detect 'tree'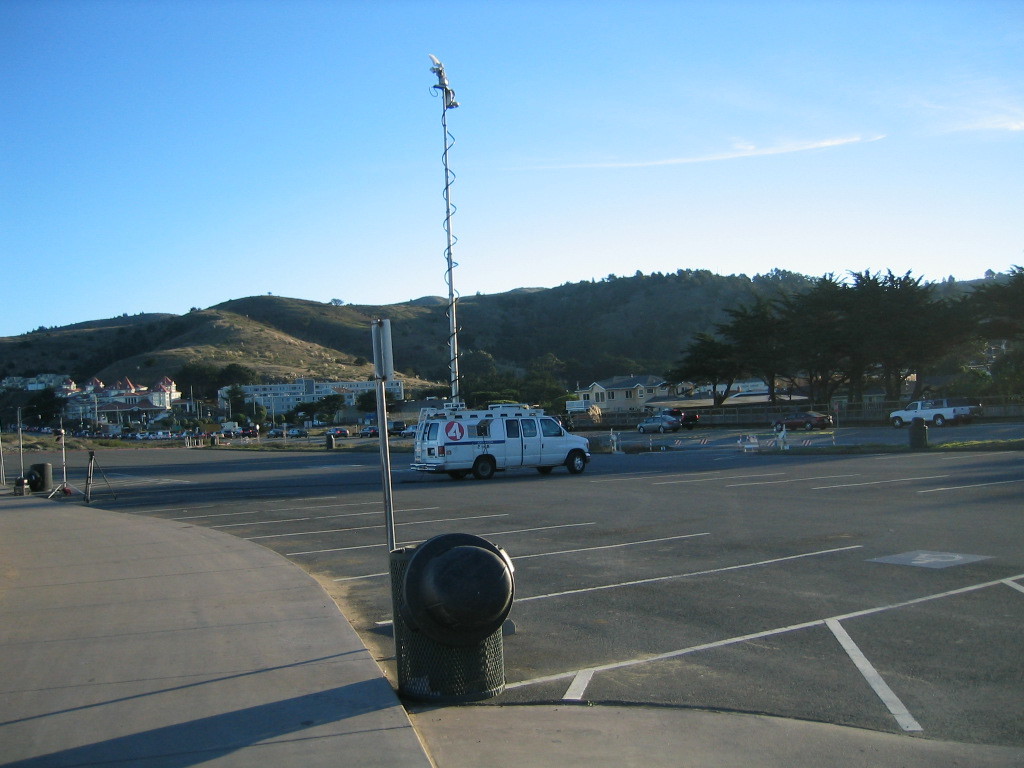
crop(234, 401, 267, 426)
